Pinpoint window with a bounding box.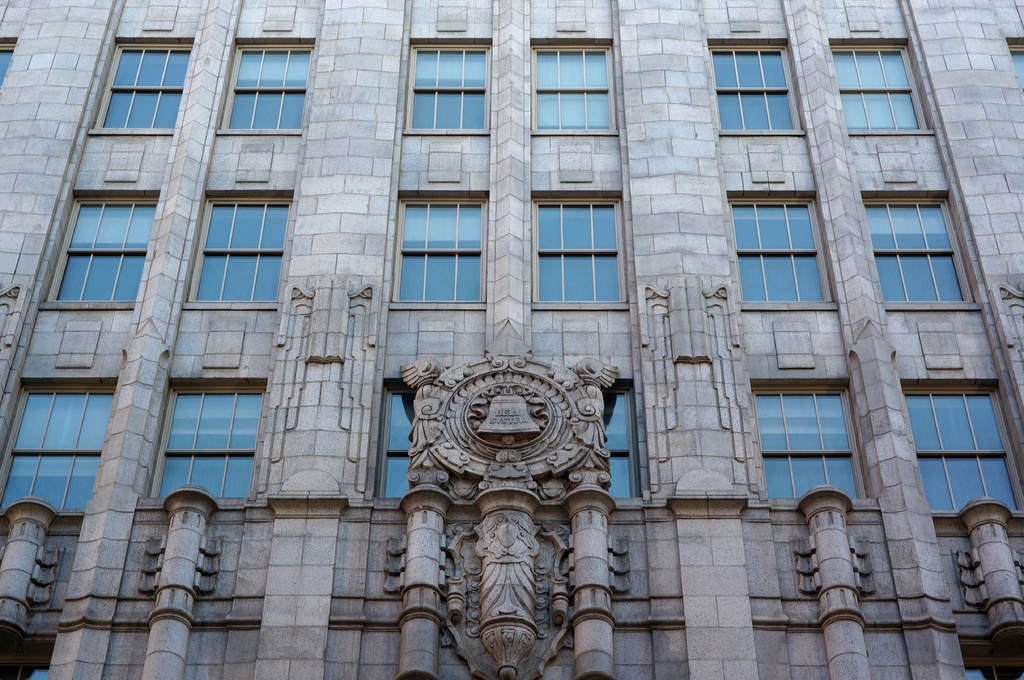
(86,29,195,131).
